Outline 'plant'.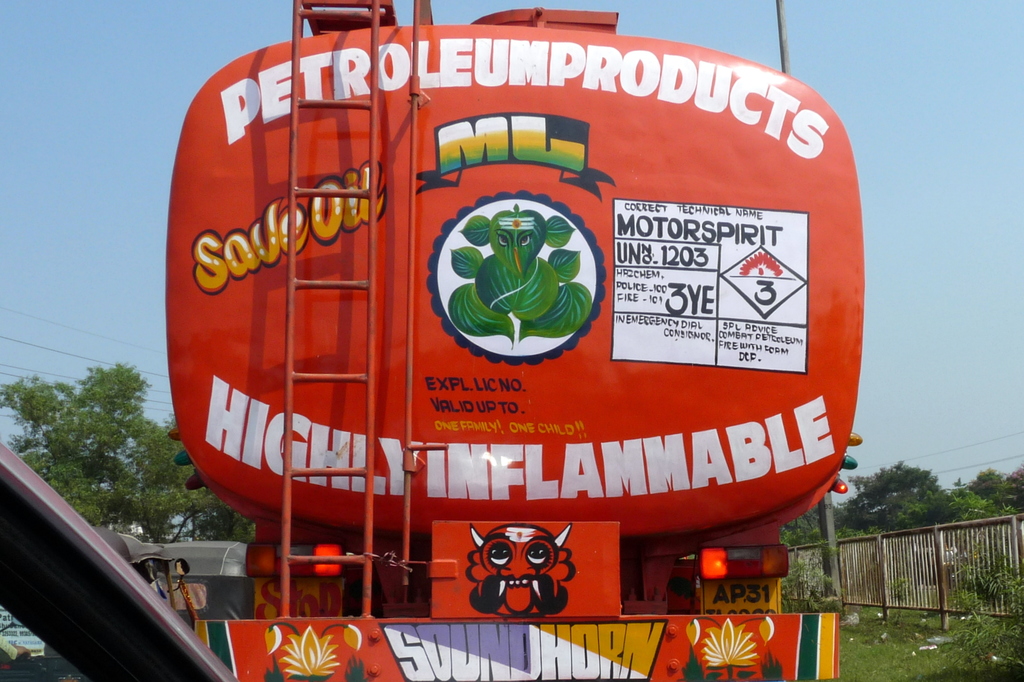
Outline: 784,546,845,617.
